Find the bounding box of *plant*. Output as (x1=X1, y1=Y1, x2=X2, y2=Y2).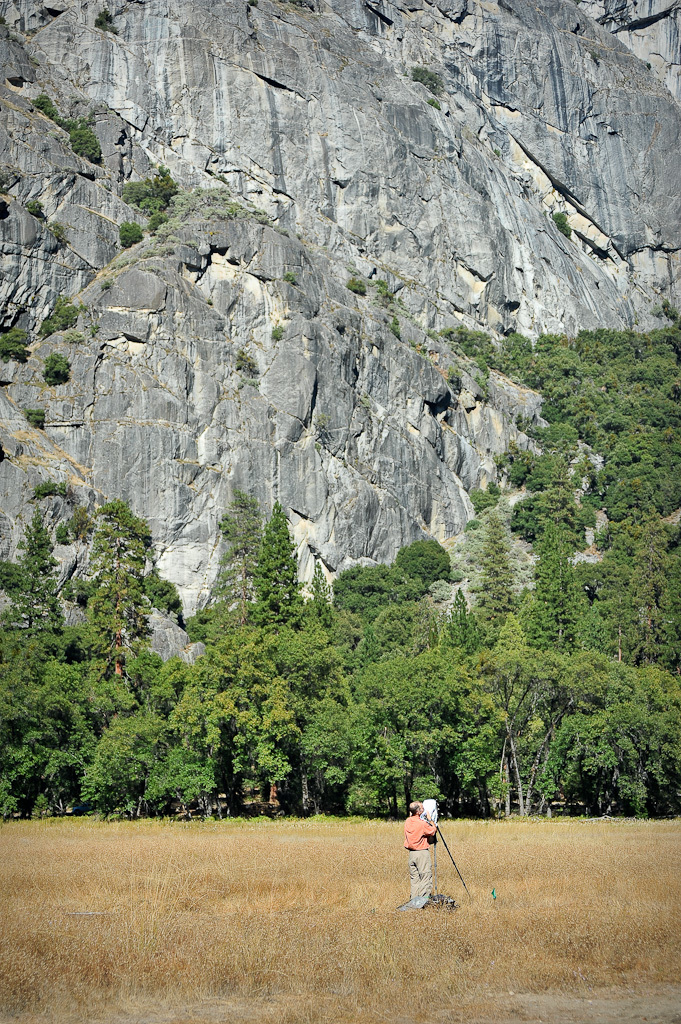
(x1=55, y1=502, x2=95, y2=545).
